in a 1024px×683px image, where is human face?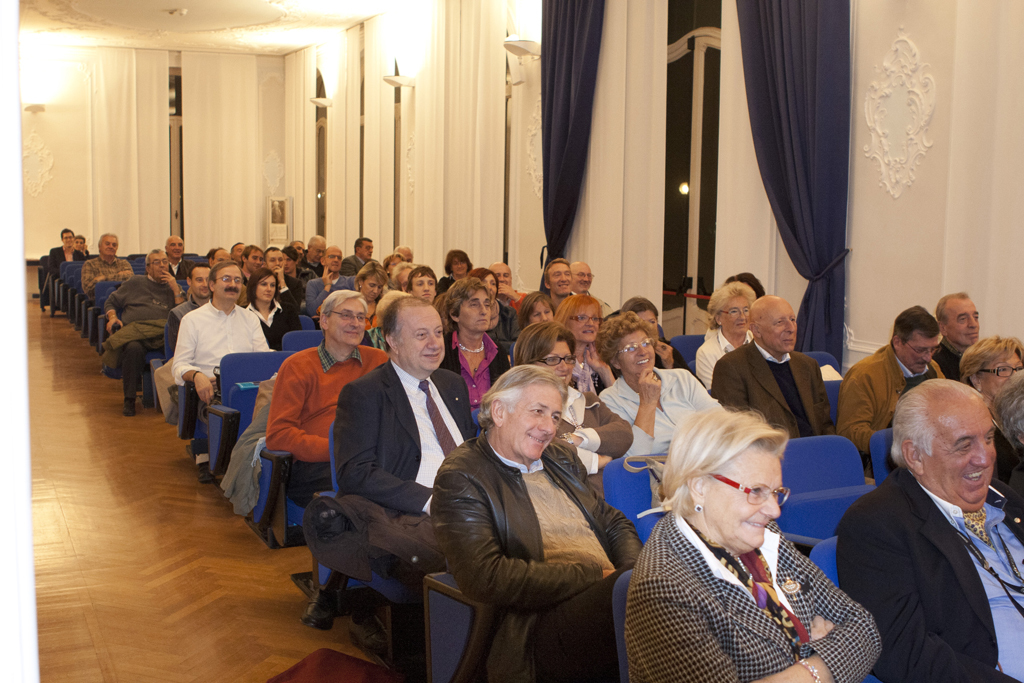
Rect(100, 235, 118, 259).
